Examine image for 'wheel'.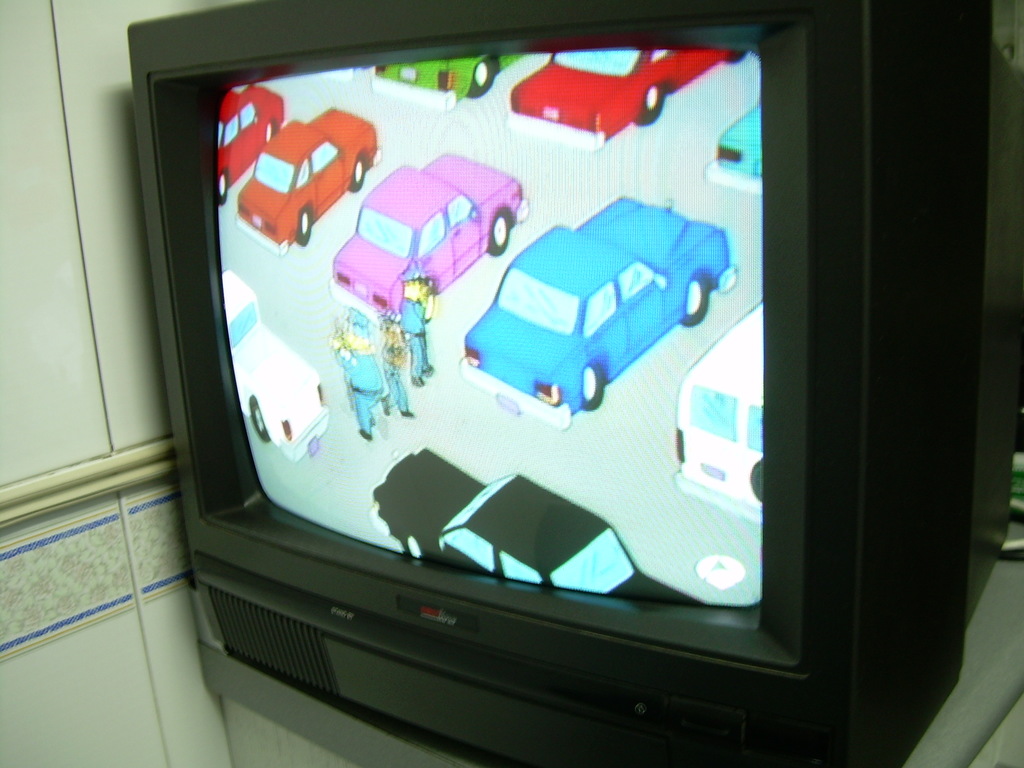
Examination result: left=633, top=86, right=665, bottom=125.
